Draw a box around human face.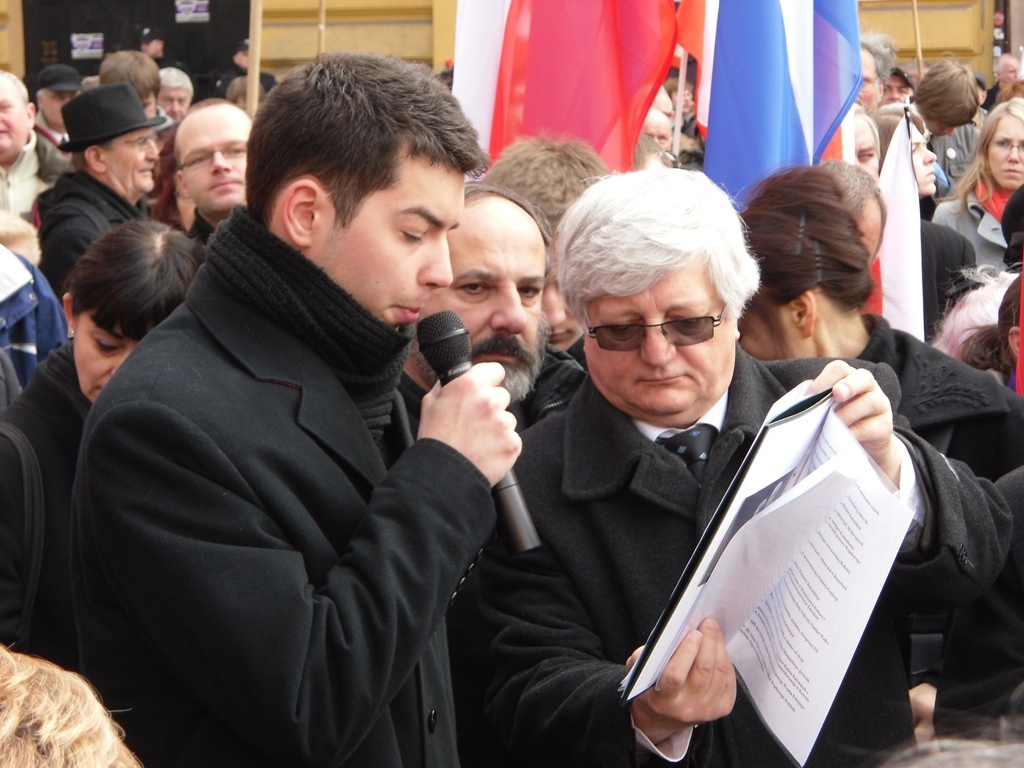
bbox(740, 294, 818, 363).
